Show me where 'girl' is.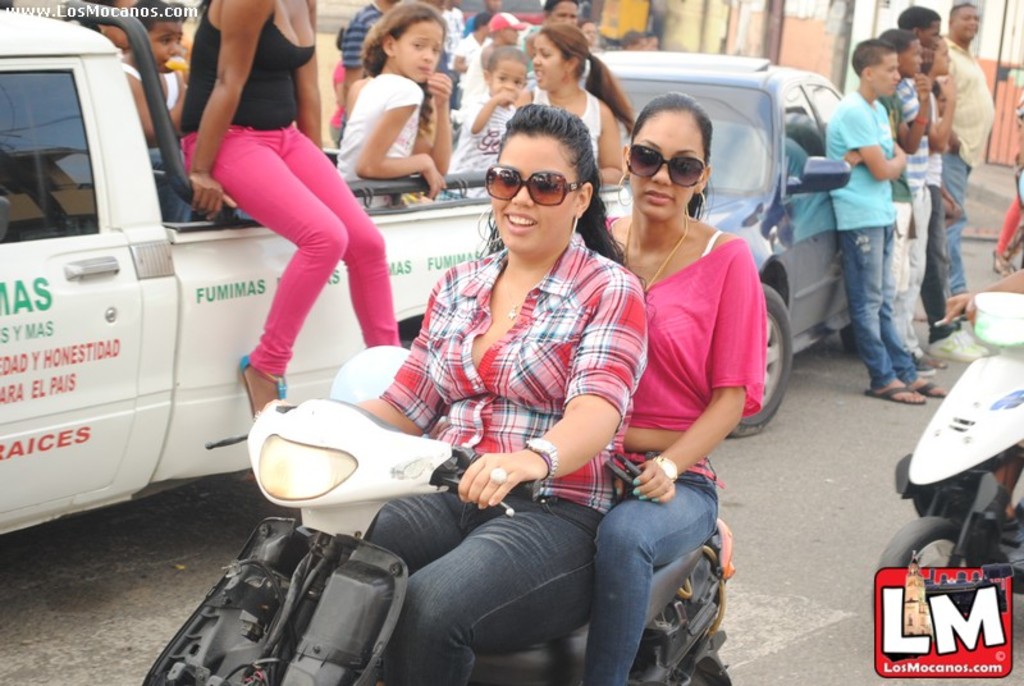
'girl' is at detection(178, 0, 398, 416).
